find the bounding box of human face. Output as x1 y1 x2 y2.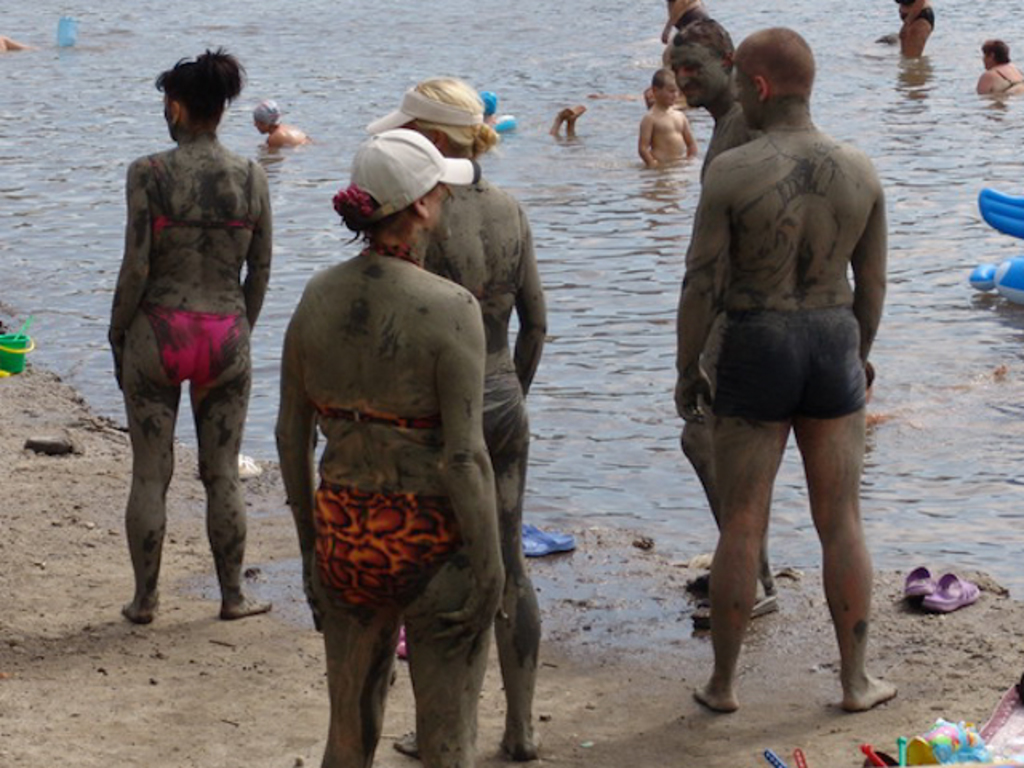
664 80 680 104.
